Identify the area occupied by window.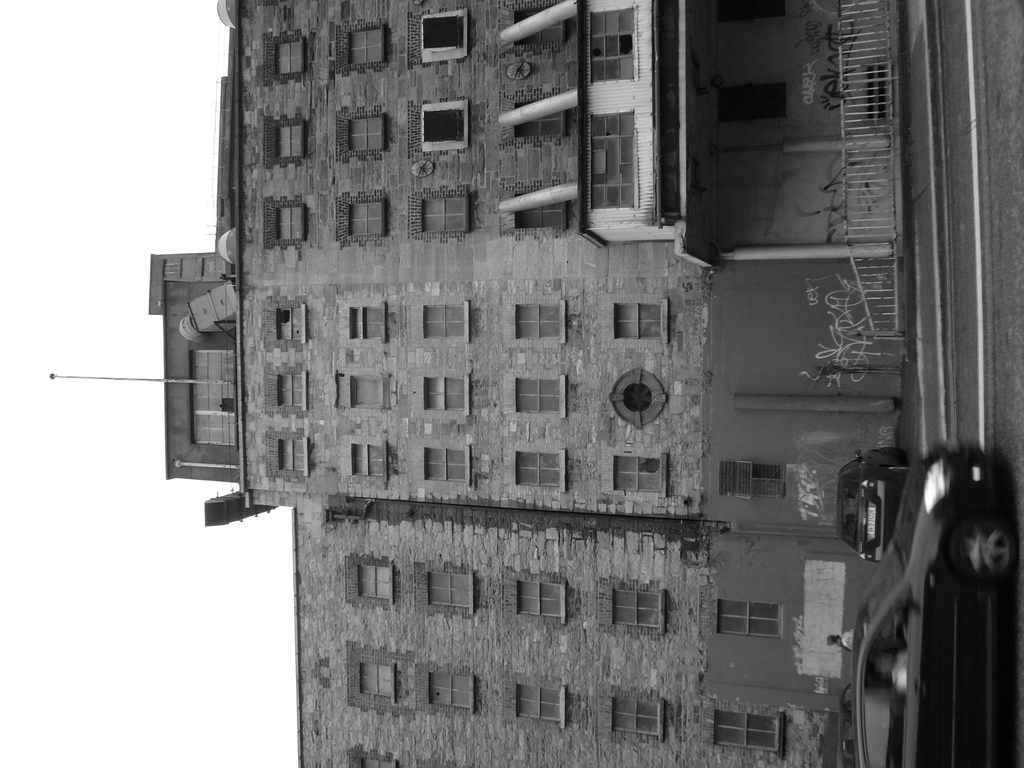
Area: select_region(514, 452, 561, 485).
